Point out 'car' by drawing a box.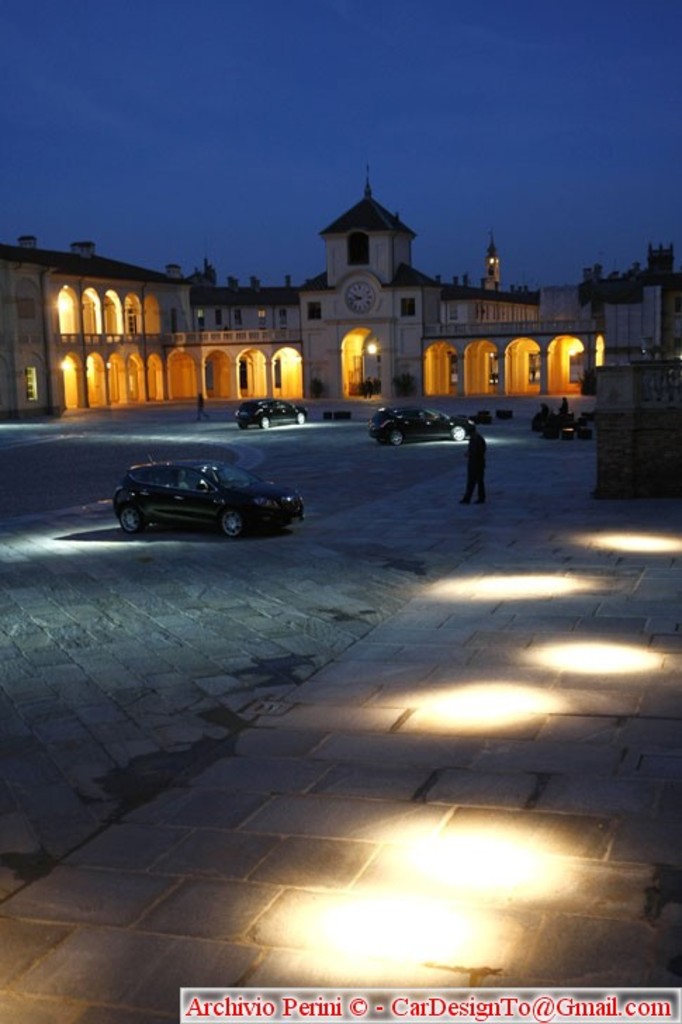
368,407,470,449.
